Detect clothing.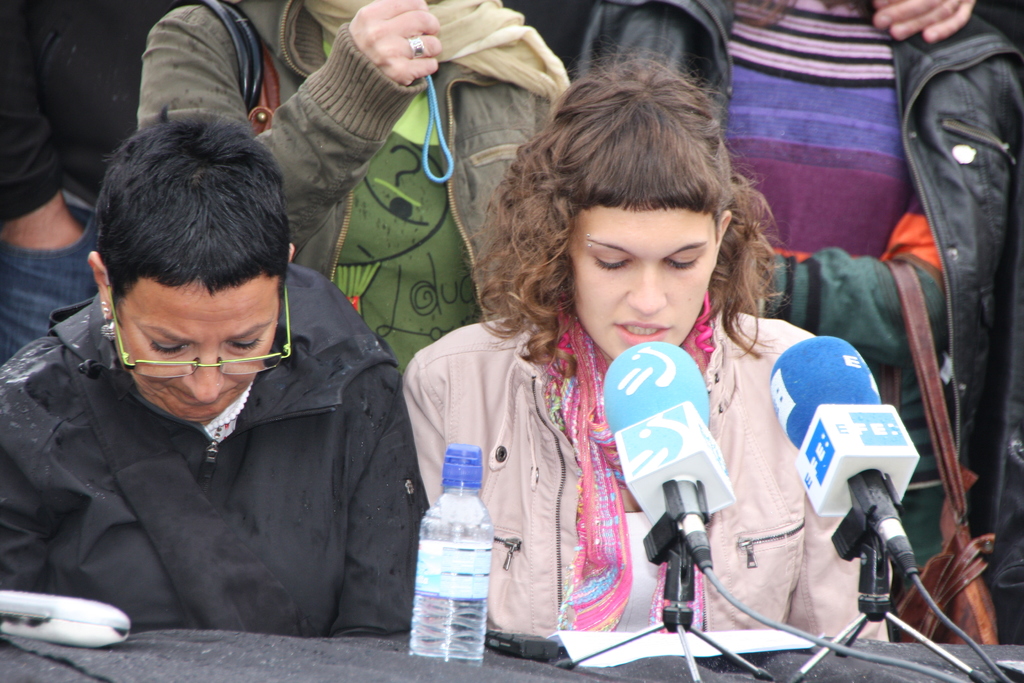
Detected at <bbox>0, 0, 186, 359</bbox>.
